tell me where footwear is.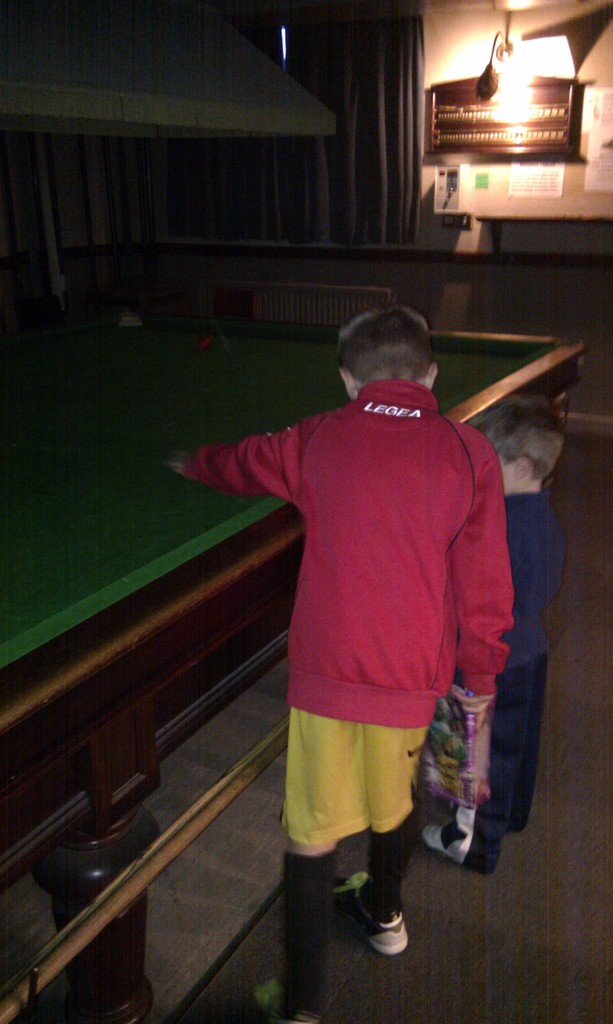
footwear is at 427,788,511,872.
